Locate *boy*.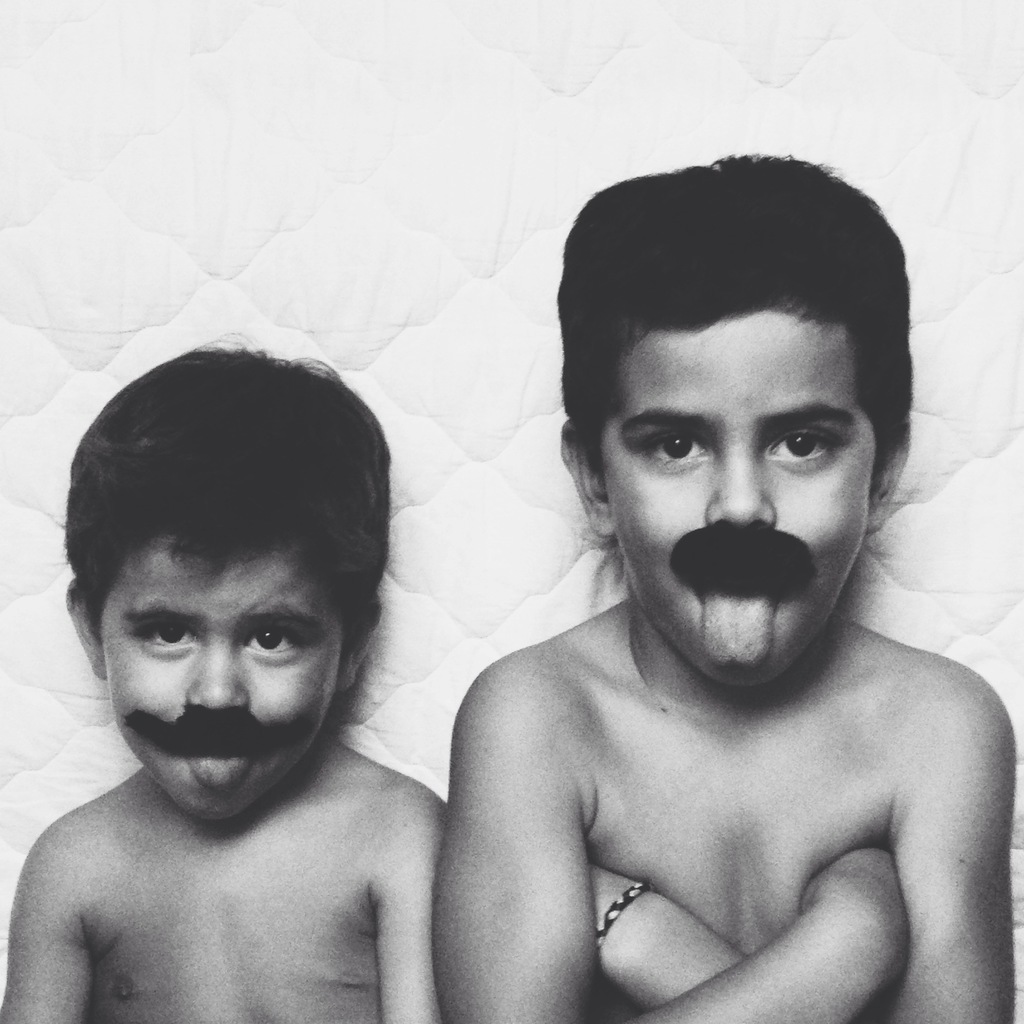
Bounding box: box(431, 156, 1017, 1023).
